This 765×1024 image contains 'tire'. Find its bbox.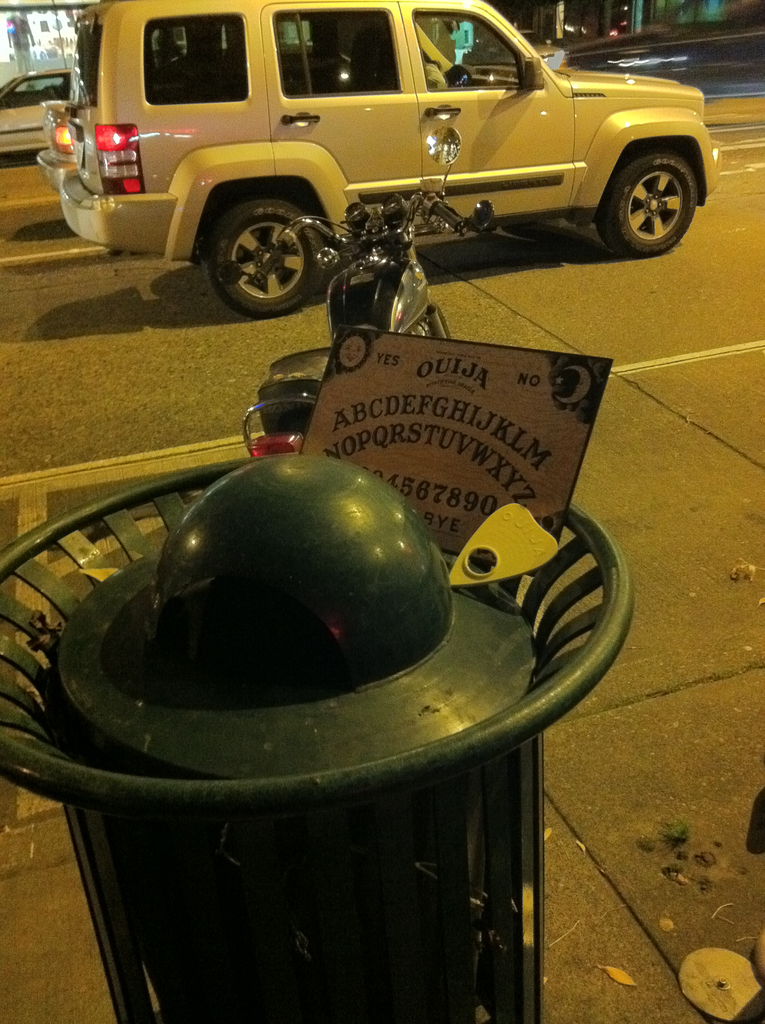
bbox=[424, 298, 457, 344].
